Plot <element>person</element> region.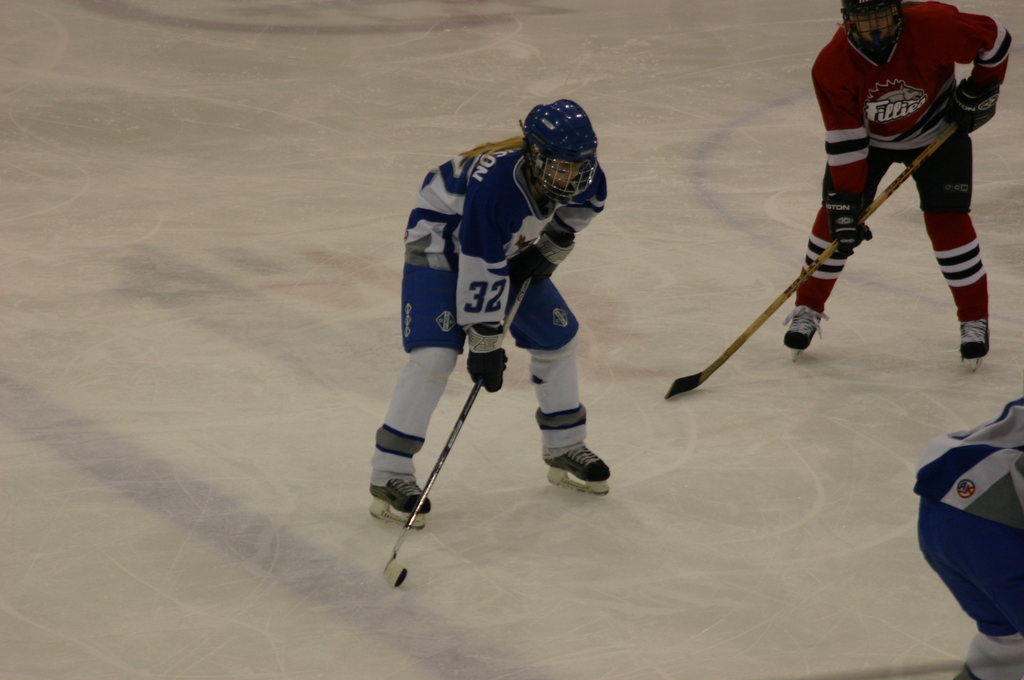
Plotted at BBox(370, 97, 616, 524).
